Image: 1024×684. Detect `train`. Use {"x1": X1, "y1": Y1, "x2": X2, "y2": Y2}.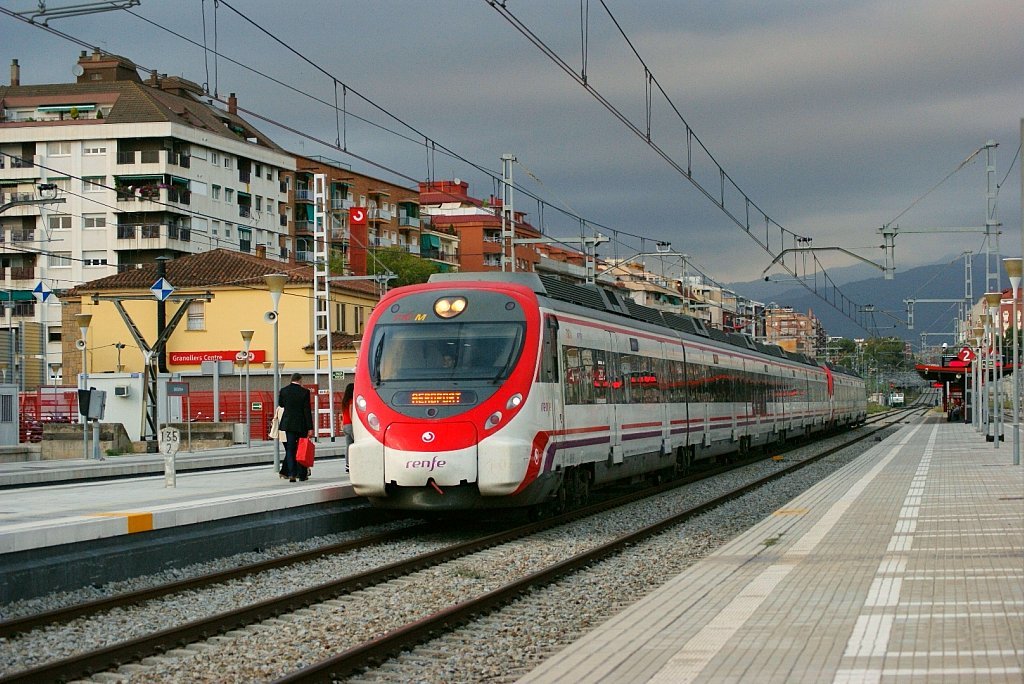
{"x1": 348, "y1": 272, "x2": 866, "y2": 516}.
